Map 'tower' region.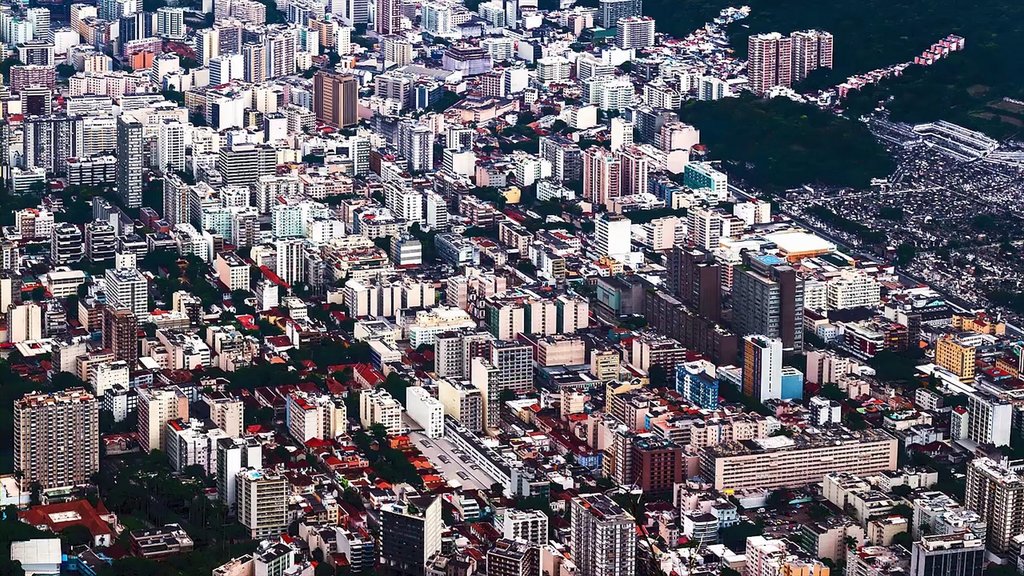
Mapped to 14, 377, 93, 495.
